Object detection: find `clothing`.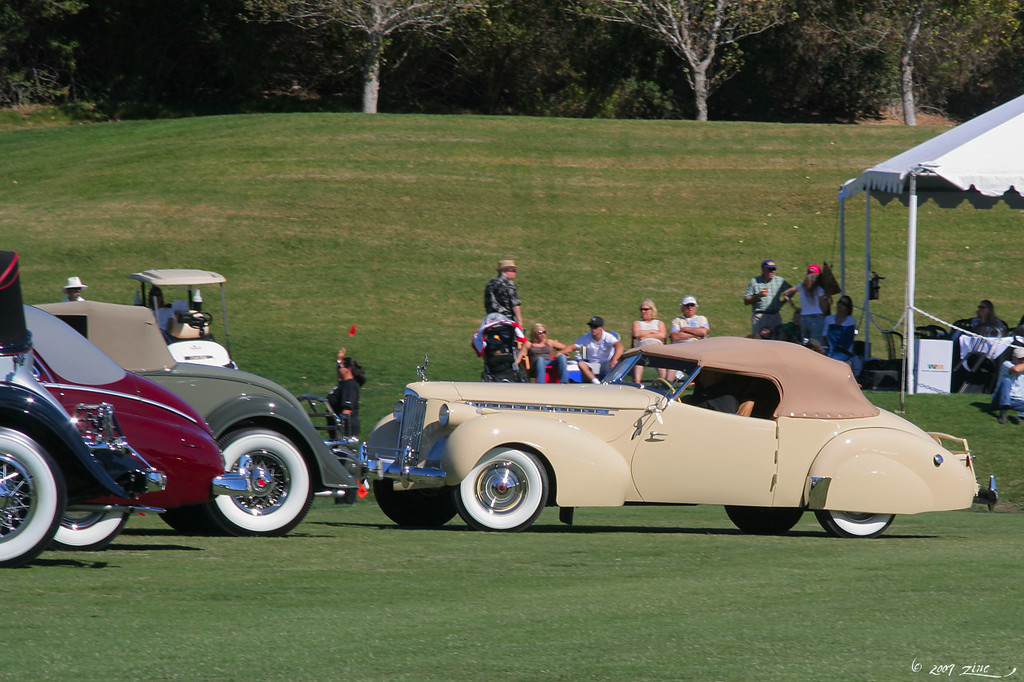
528, 341, 561, 373.
